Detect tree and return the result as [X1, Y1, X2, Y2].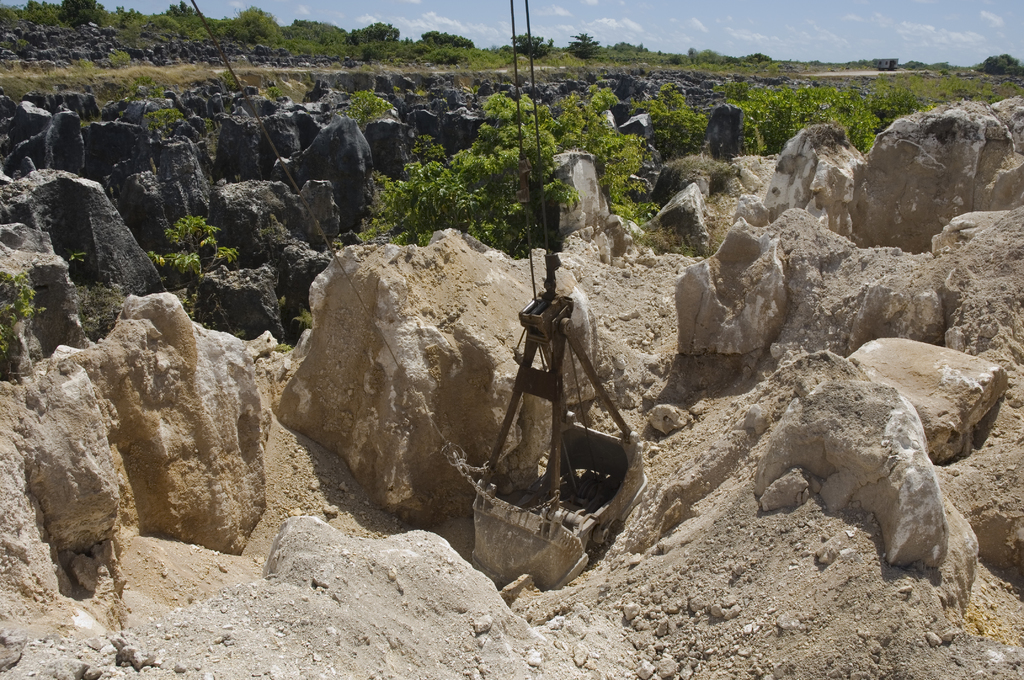
[151, 208, 250, 308].
